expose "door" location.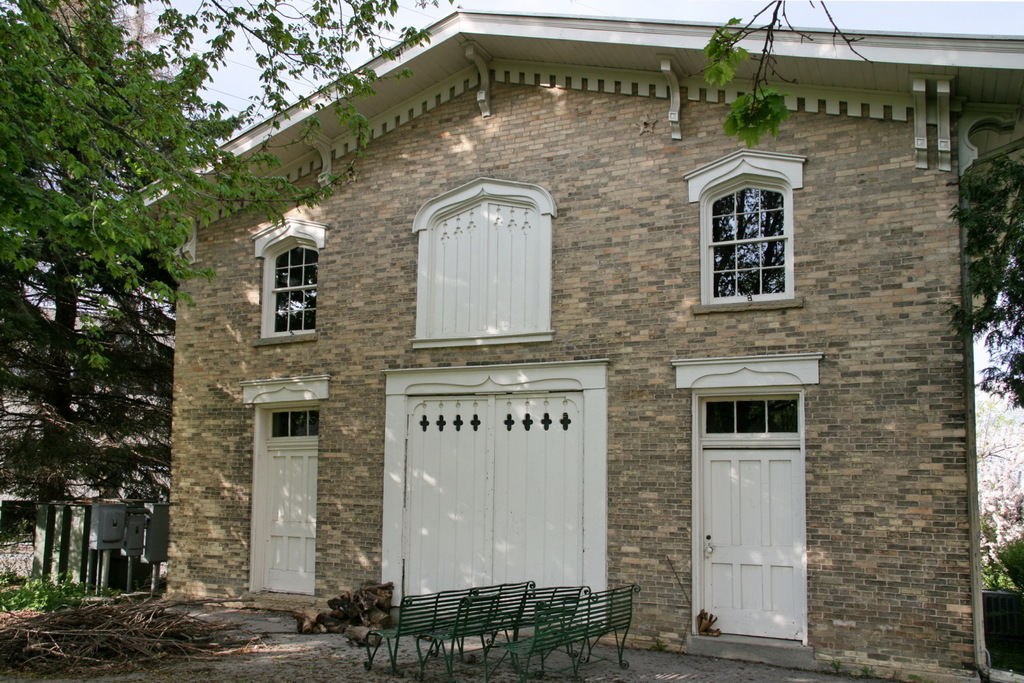
Exposed at <bbox>691, 392, 803, 651</bbox>.
